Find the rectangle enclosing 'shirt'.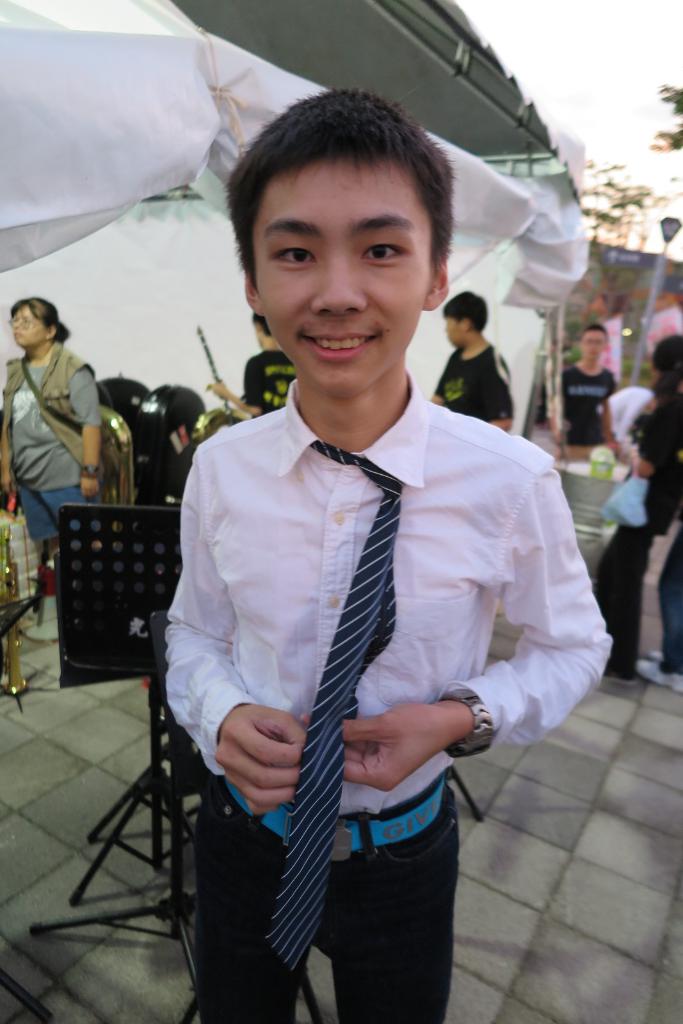
select_region(163, 369, 620, 817).
